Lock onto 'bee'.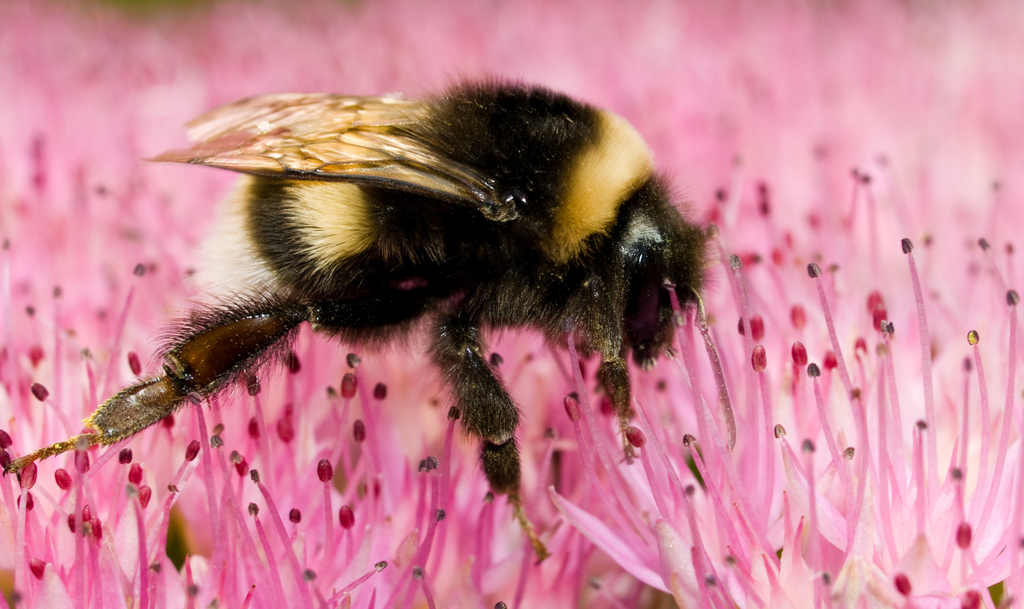
Locked: 65:72:724:555.
